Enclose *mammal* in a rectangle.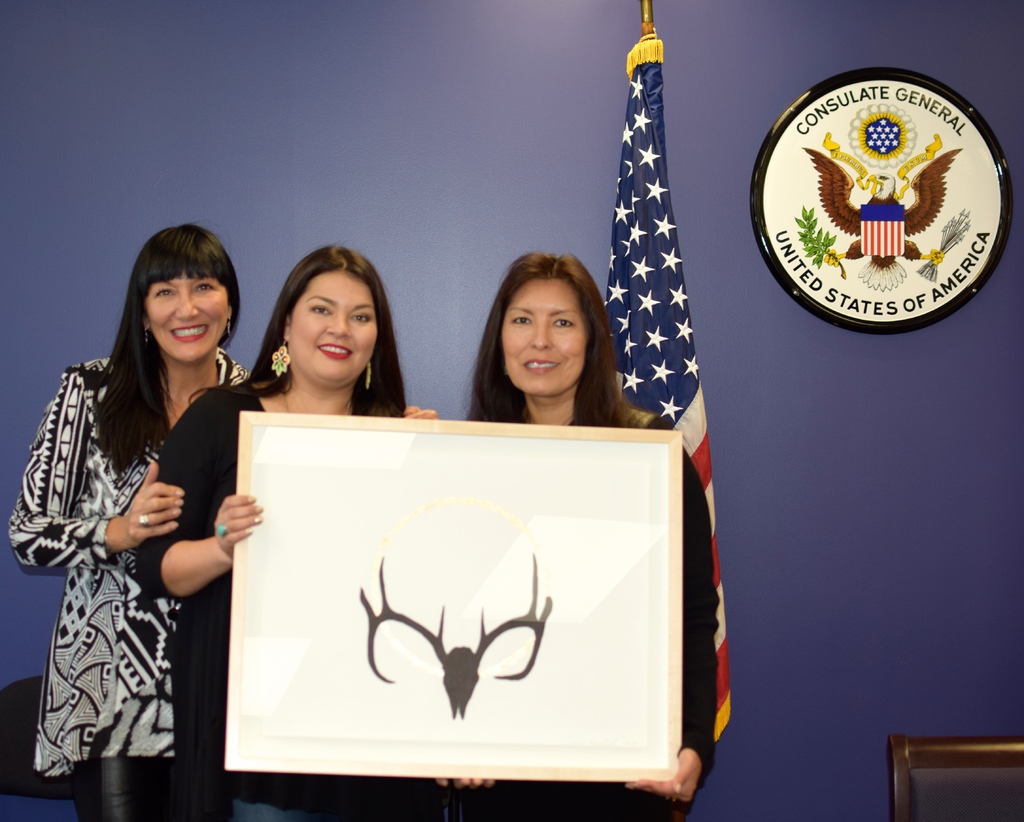
(left=8, top=254, right=259, bottom=786).
